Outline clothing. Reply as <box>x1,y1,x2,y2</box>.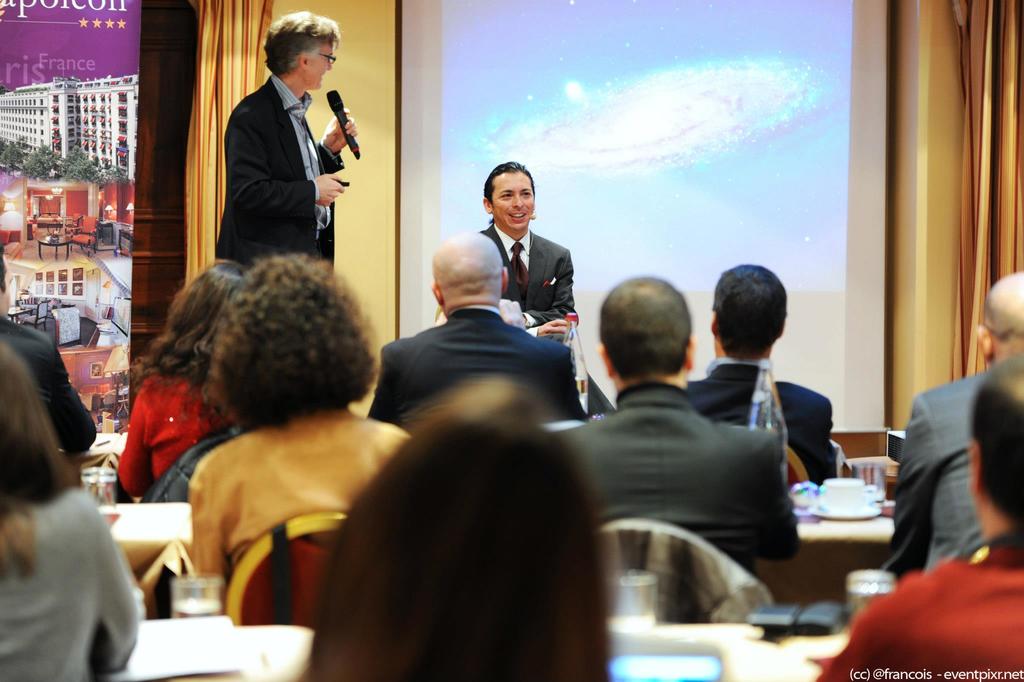
<box>372,306,591,426</box>.
